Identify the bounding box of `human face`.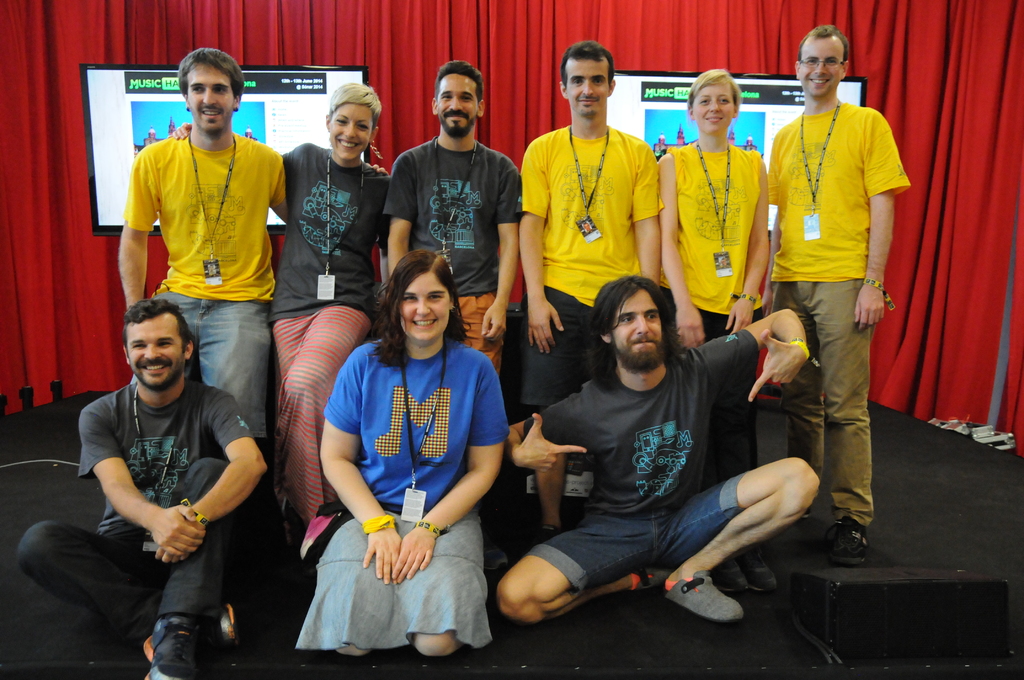
[691,84,732,130].
